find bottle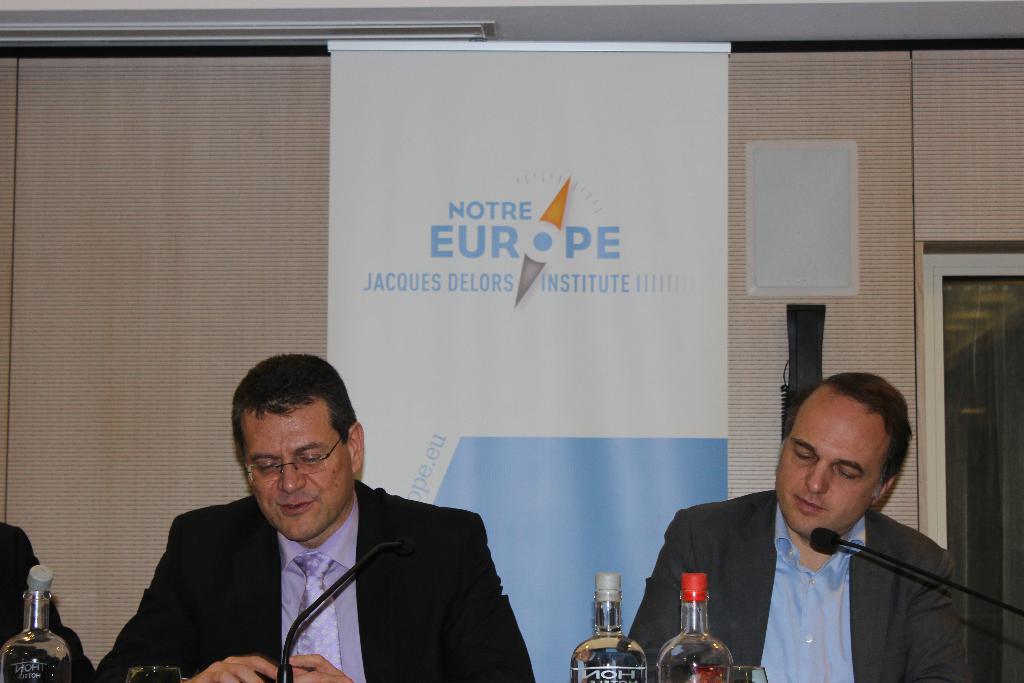
bbox(659, 574, 737, 682)
